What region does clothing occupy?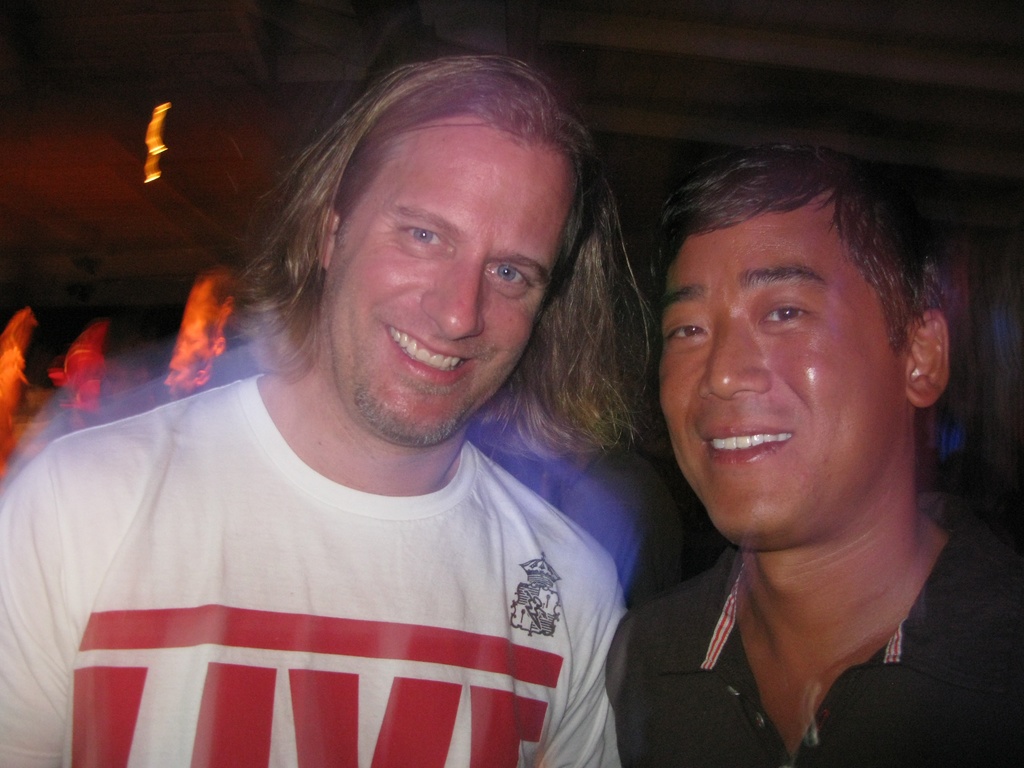
x1=1, y1=374, x2=661, y2=742.
